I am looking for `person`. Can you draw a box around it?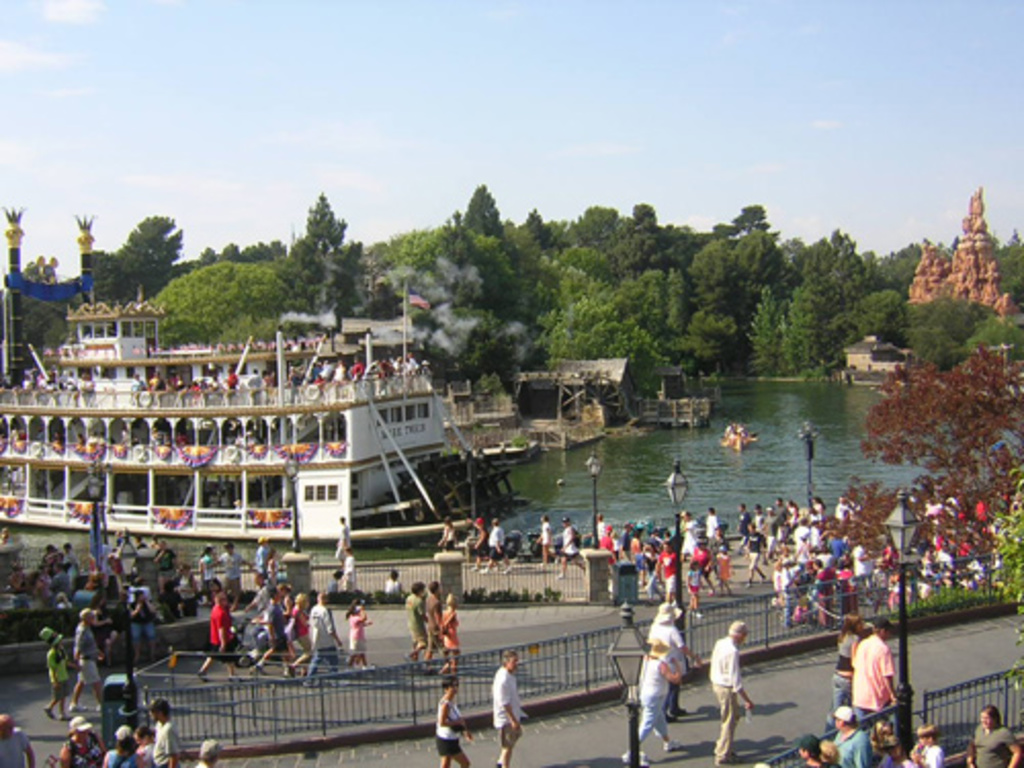
Sure, the bounding box is 483 518 514 575.
